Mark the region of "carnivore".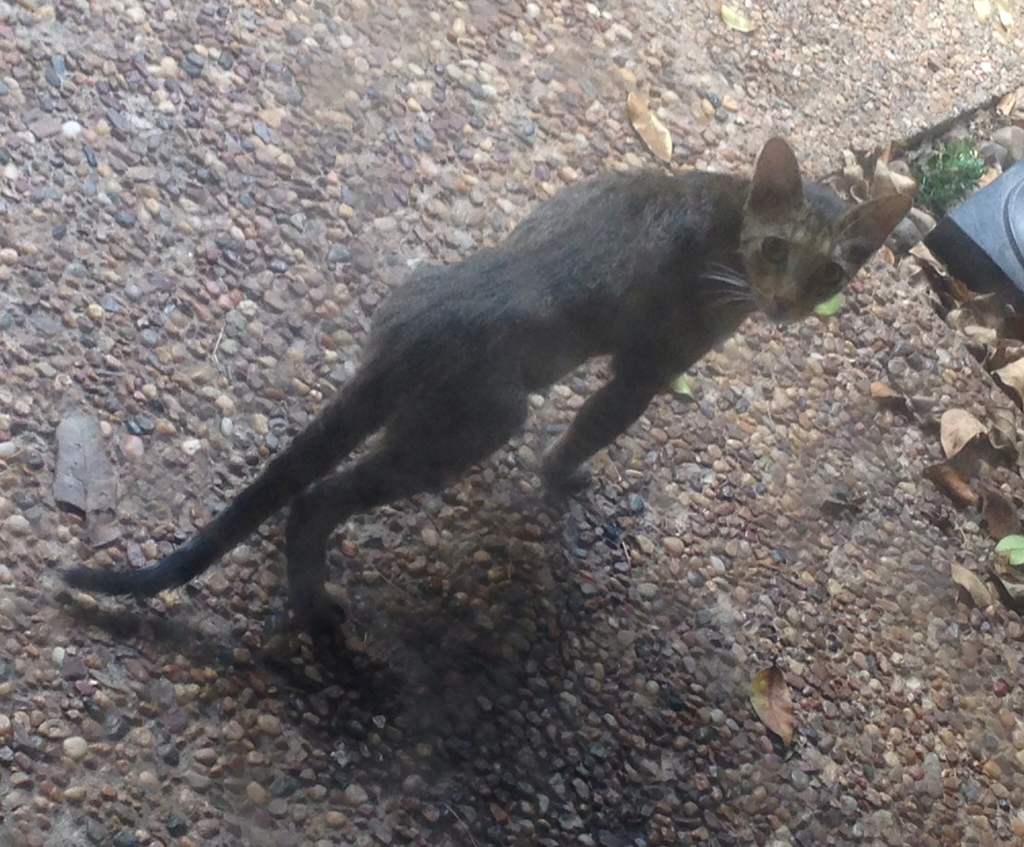
Region: [left=44, top=119, right=942, bottom=715].
